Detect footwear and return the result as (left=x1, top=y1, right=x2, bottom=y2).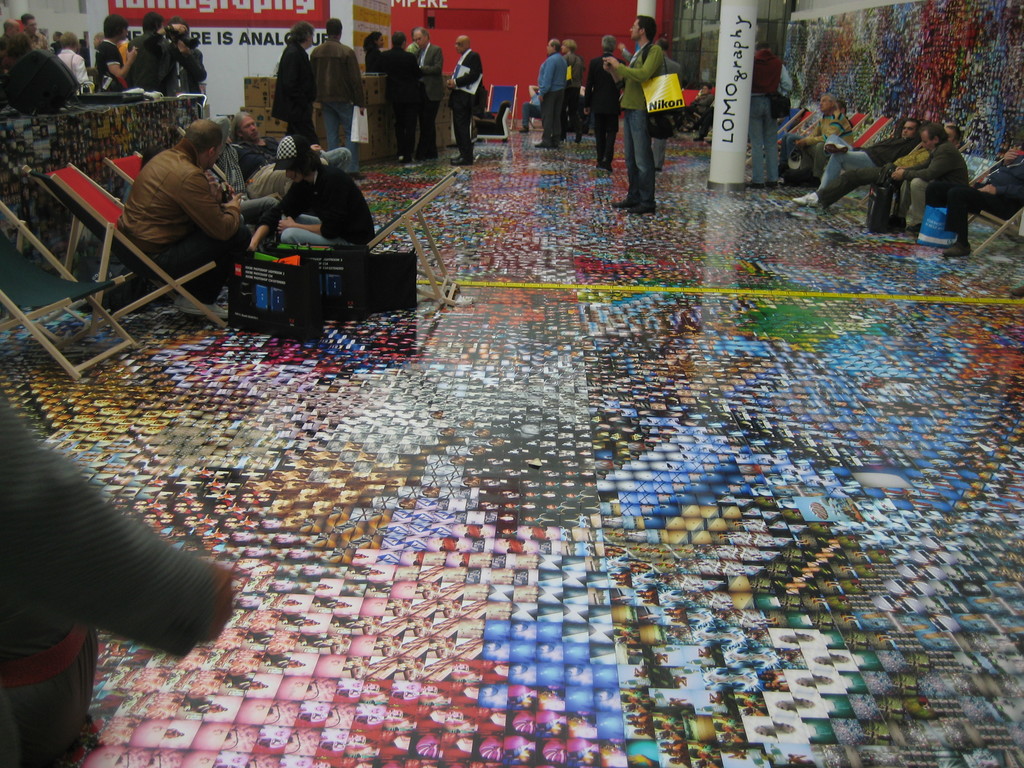
(left=632, top=193, right=653, bottom=214).
